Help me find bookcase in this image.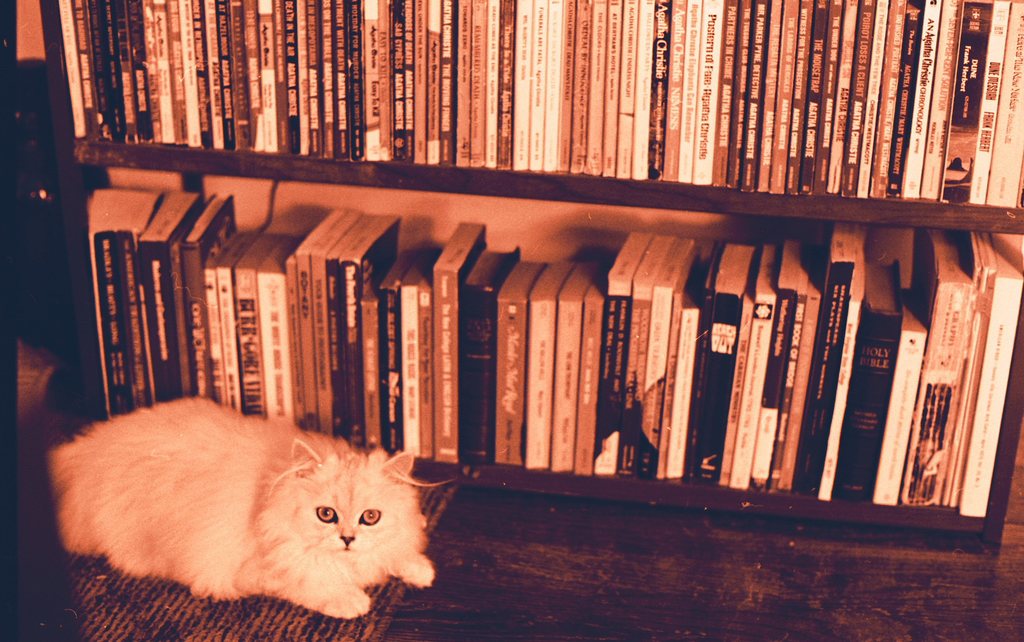
Found it: bbox=[39, 30, 1001, 572].
